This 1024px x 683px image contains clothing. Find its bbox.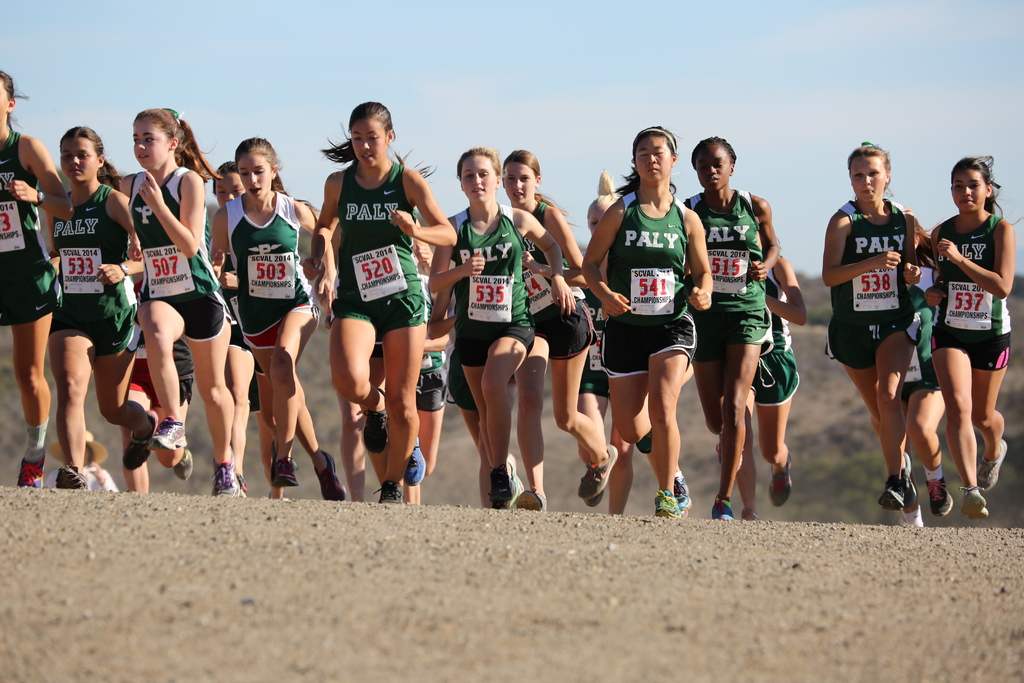
(53,180,137,355).
